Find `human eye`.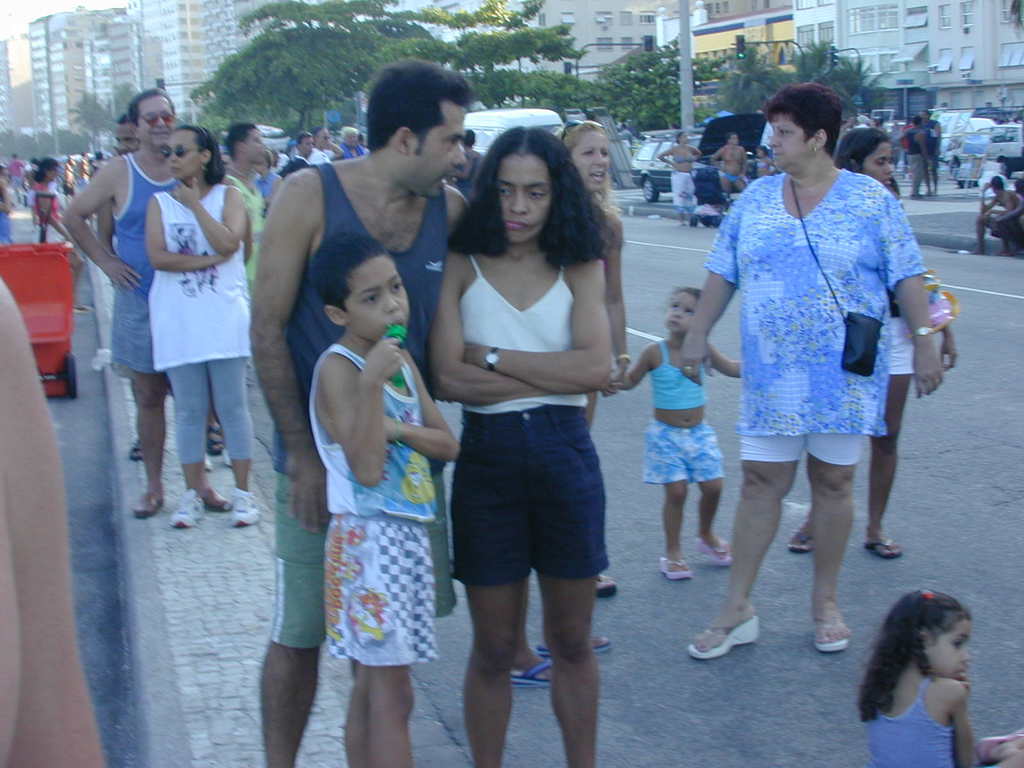
box=[527, 189, 548, 200].
